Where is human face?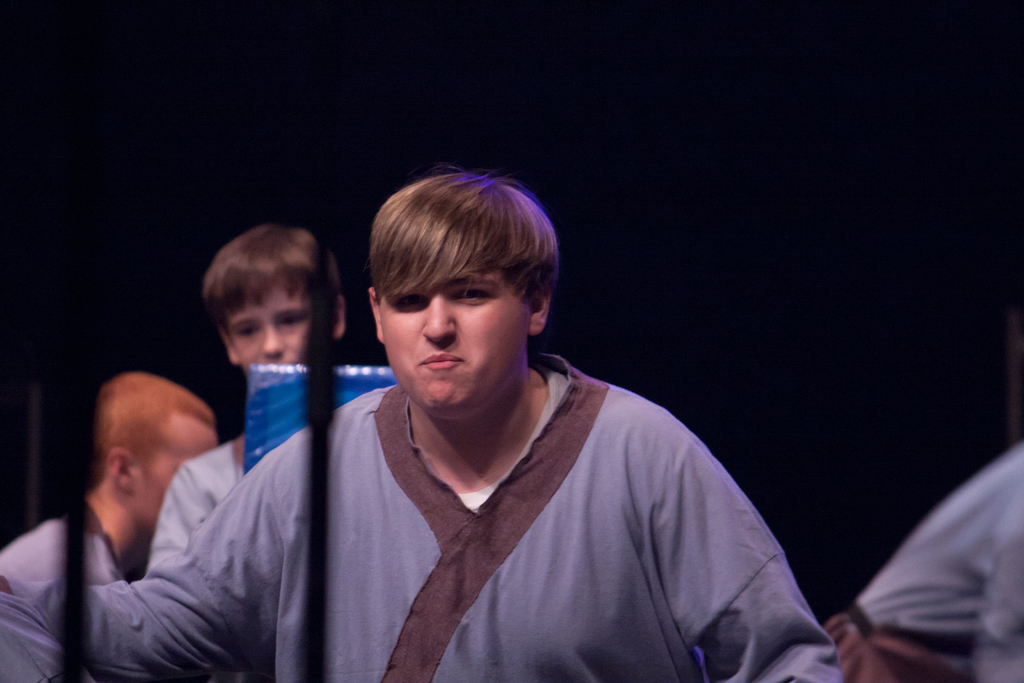
<box>379,278,532,418</box>.
